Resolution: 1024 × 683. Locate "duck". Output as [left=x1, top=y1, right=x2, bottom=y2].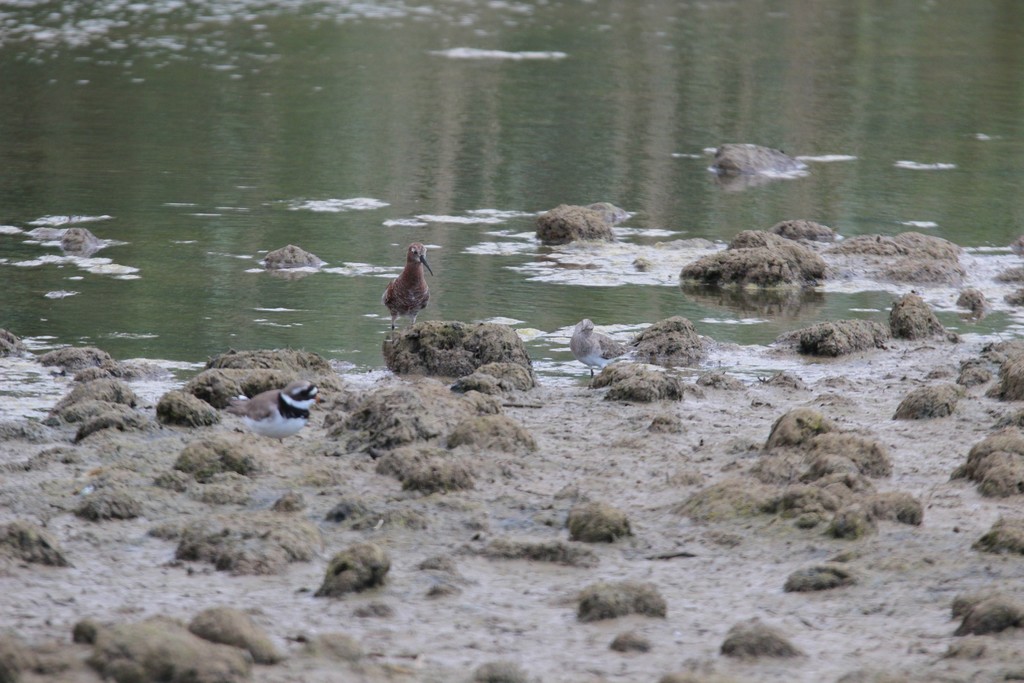
[left=378, top=239, right=442, bottom=318].
